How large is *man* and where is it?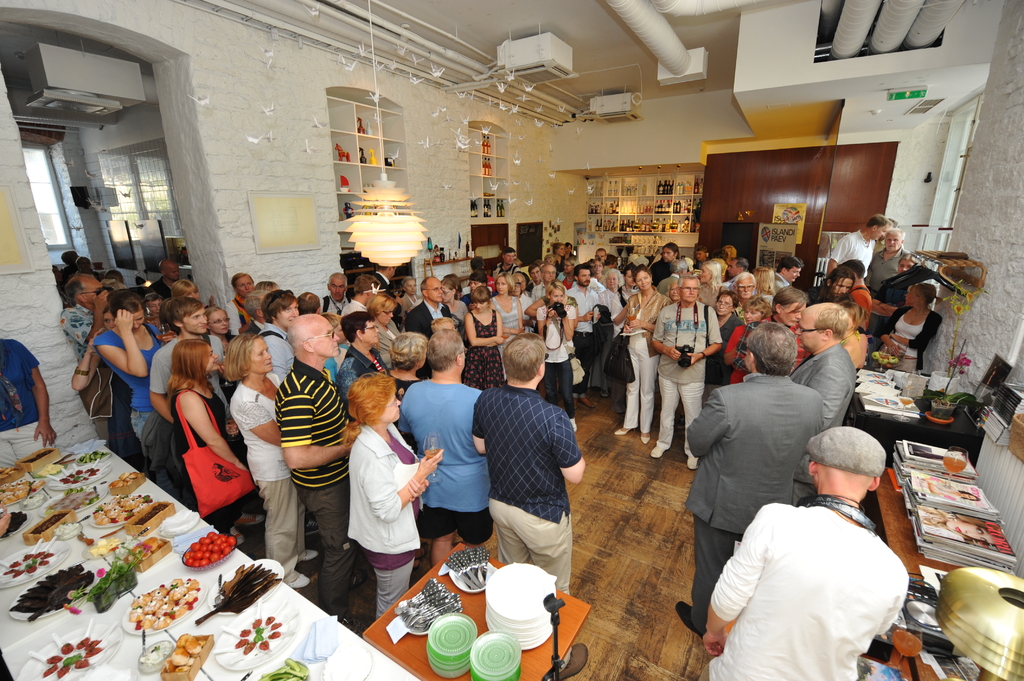
Bounding box: {"left": 645, "top": 276, "right": 728, "bottom": 469}.
